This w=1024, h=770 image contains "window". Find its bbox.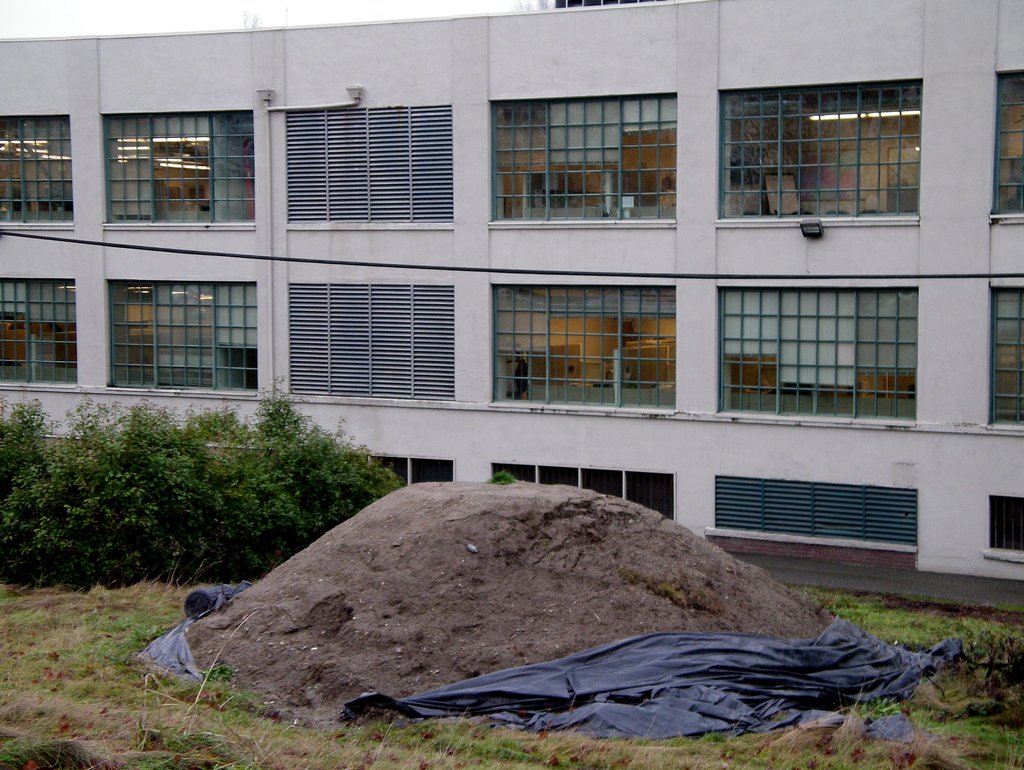
x1=107 y1=282 x2=257 y2=395.
